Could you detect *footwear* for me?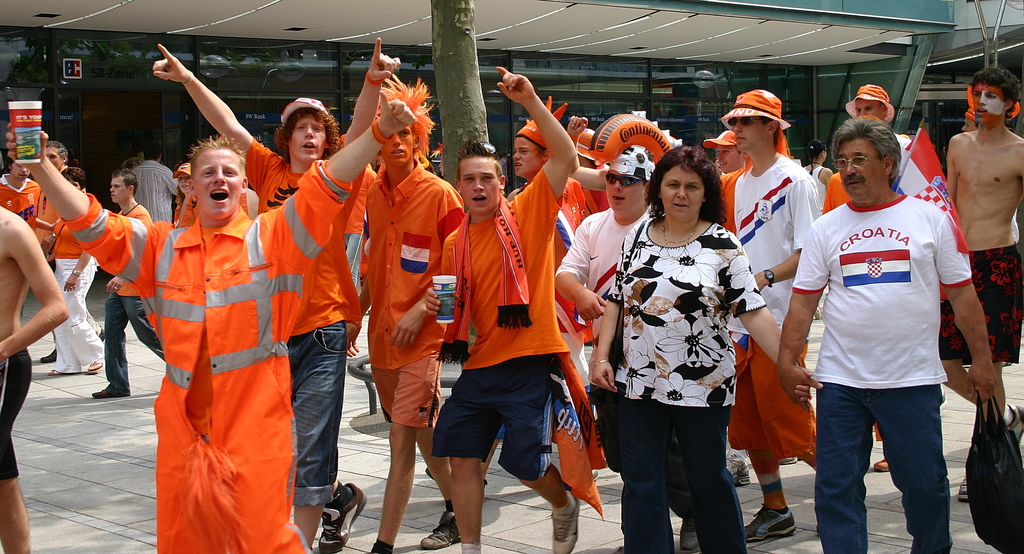
Detection result: (1006, 405, 1023, 444).
